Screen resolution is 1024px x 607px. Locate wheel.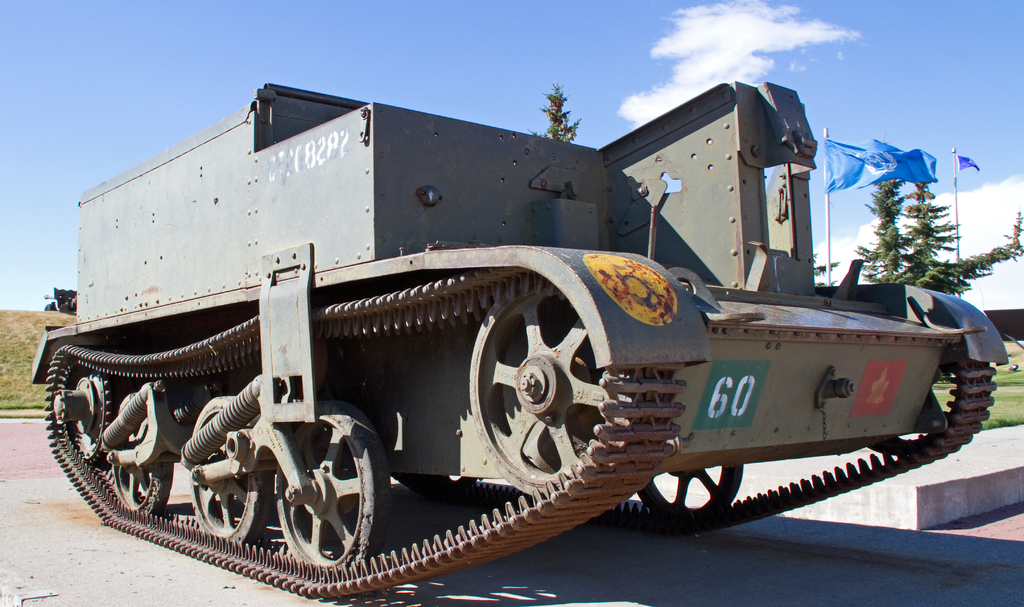
<bbox>189, 391, 283, 556</bbox>.
